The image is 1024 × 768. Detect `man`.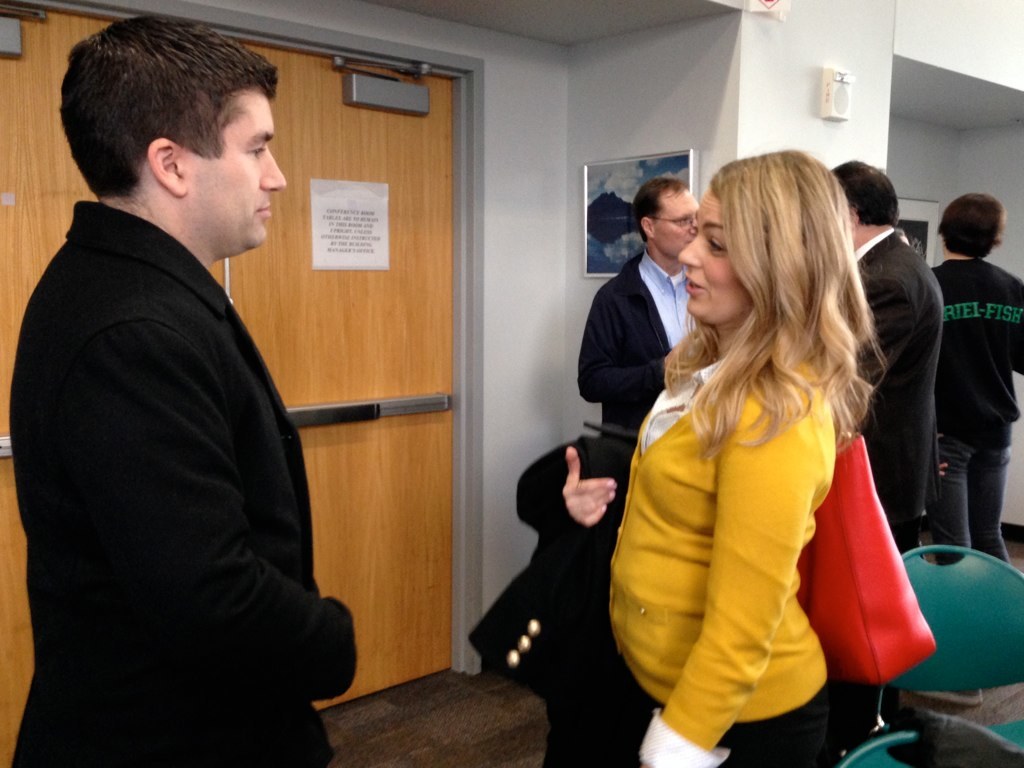
Detection: {"x1": 571, "y1": 195, "x2": 726, "y2": 443}.
